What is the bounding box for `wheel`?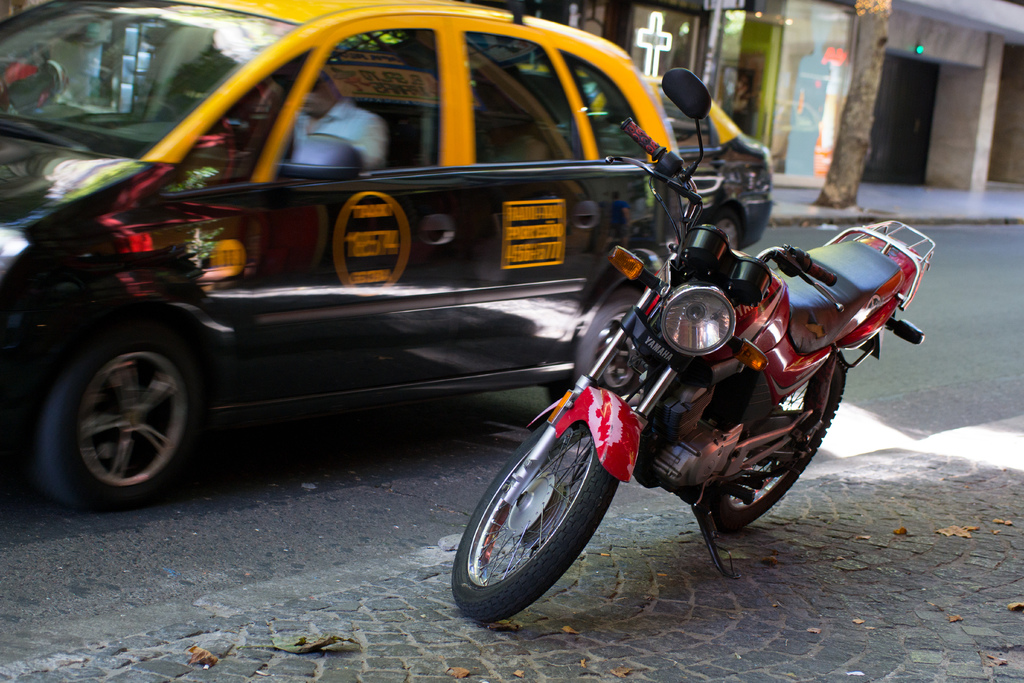
BBox(451, 422, 620, 623).
